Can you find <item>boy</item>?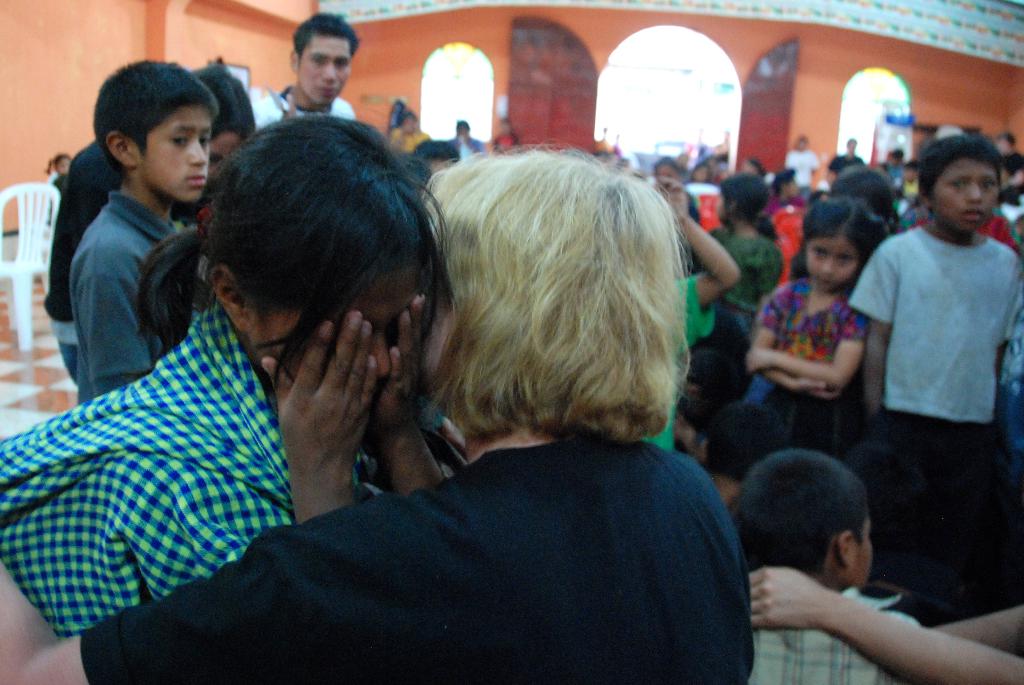
Yes, bounding box: 749/449/1023/684.
